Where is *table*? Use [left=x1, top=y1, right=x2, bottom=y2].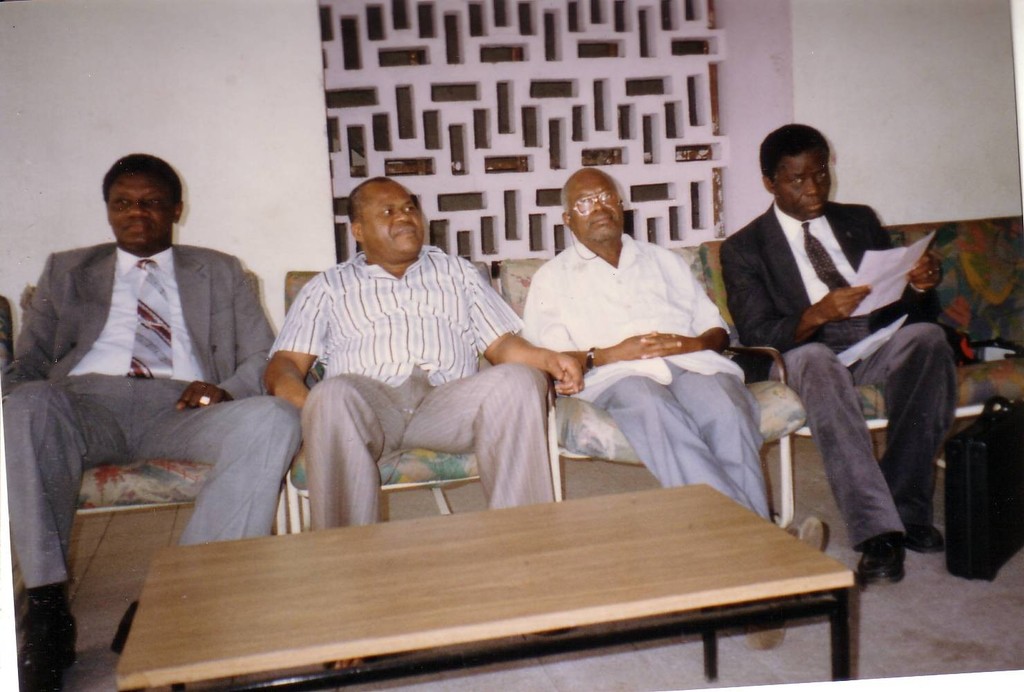
[left=47, top=446, right=917, bottom=690].
